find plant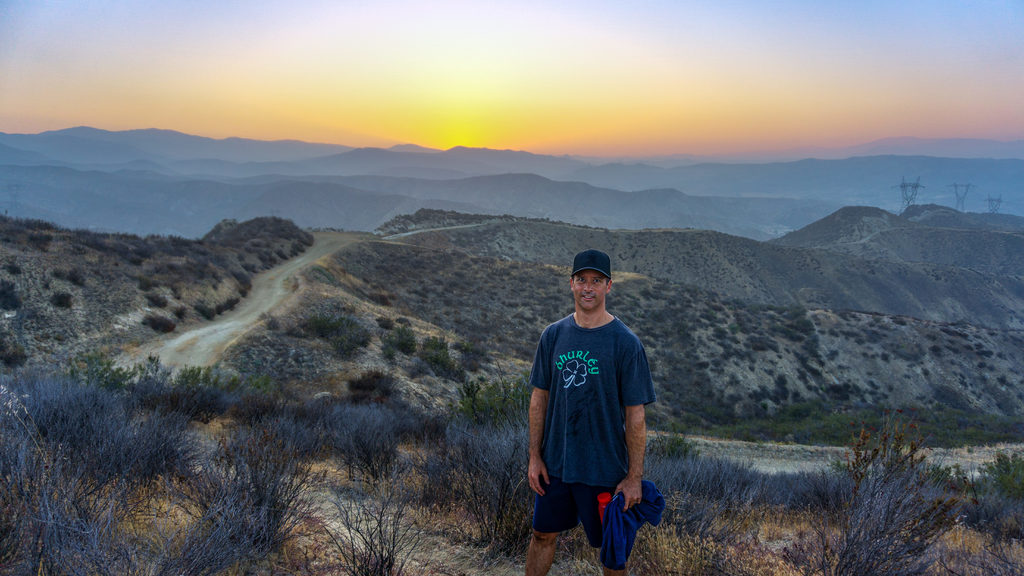
bbox=(67, 266, 89, 287)
